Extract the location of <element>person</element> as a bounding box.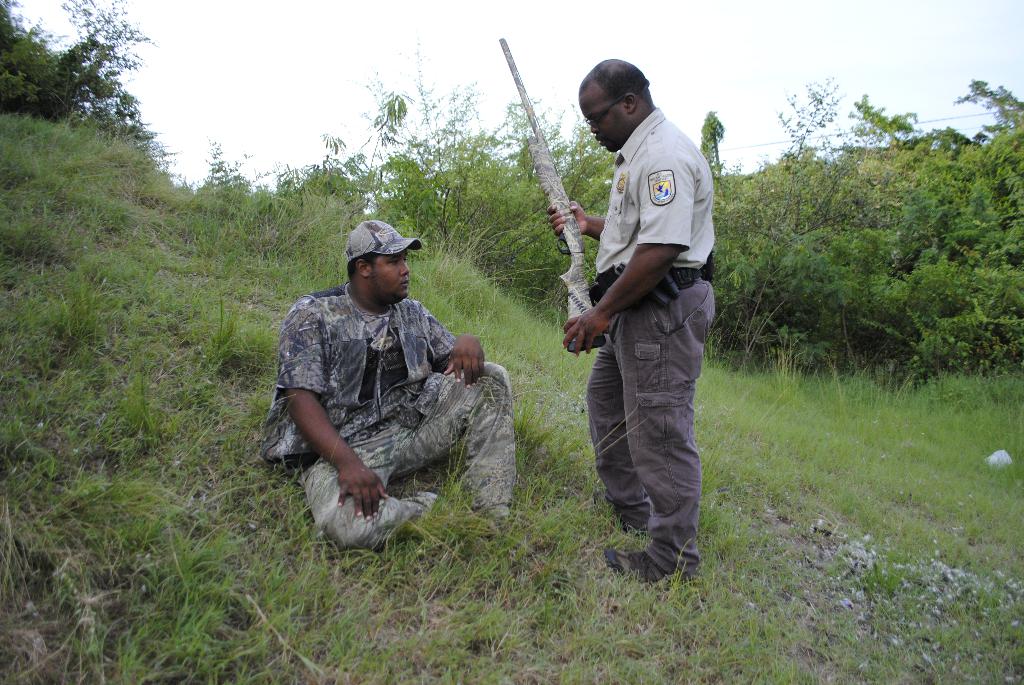
pyautogui.locateOnScreen(284, 221, 515, 543).
